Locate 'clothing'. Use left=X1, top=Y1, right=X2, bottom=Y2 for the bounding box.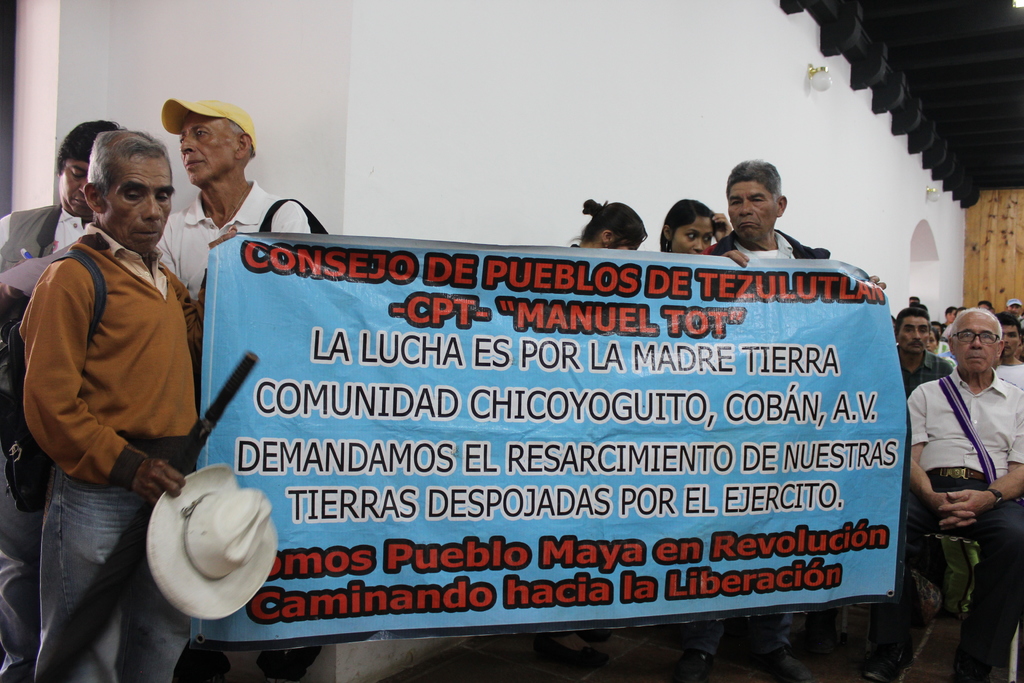
left=892, top=345, right=954, bottom=393.
